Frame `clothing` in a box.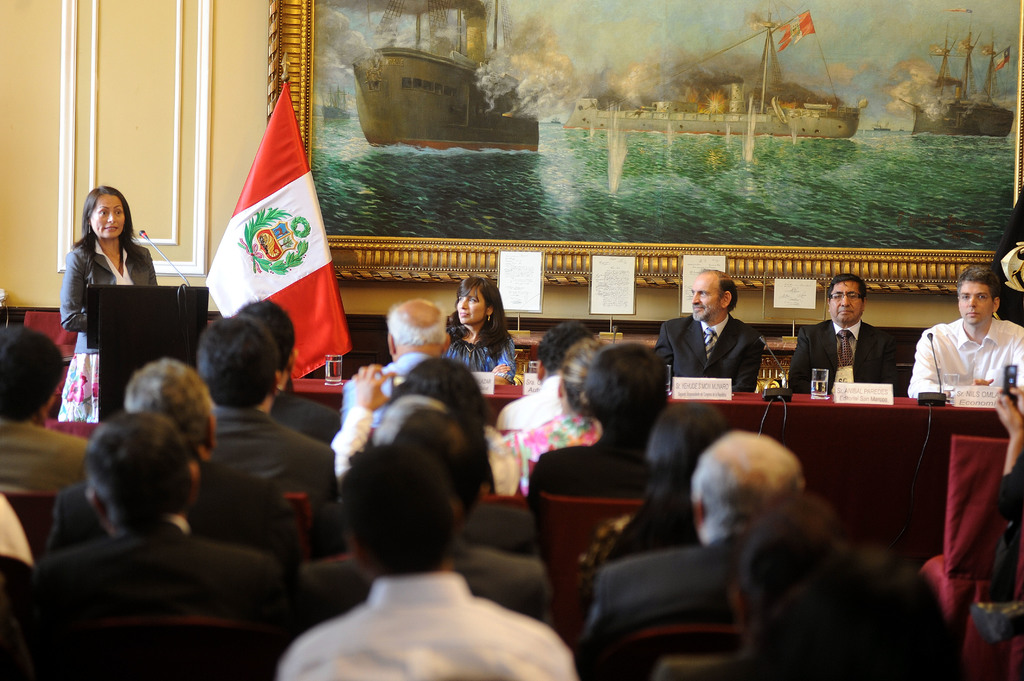
select_region(920, 298, 1016, 409).
